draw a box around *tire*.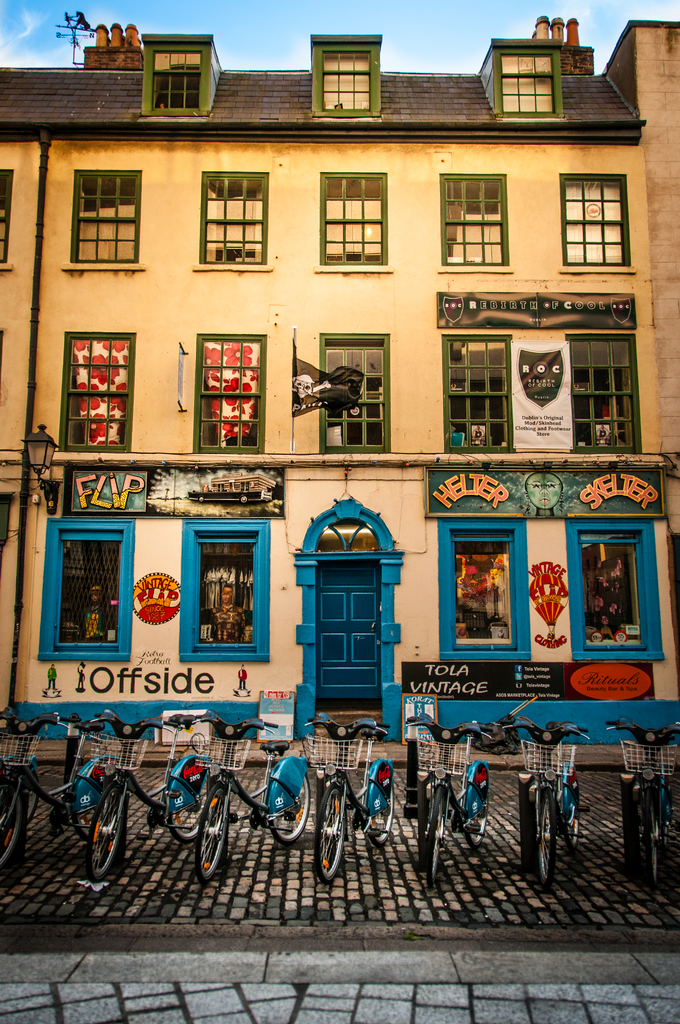
x1=531 y1=794 x2=555 y2=881.
